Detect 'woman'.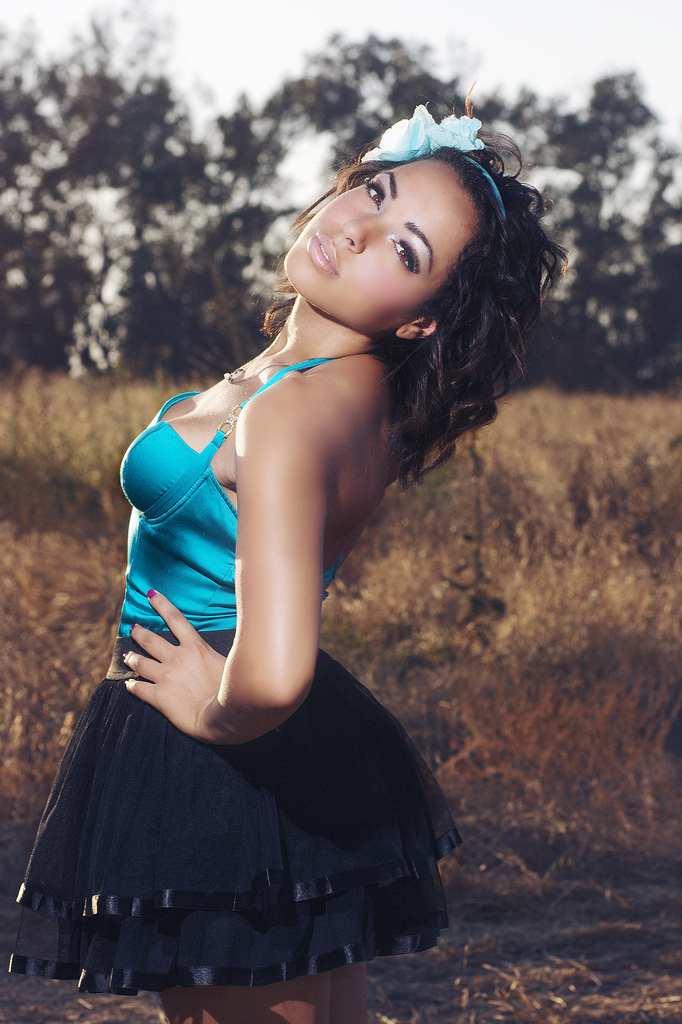
Detected at 19/116/567/1004.
